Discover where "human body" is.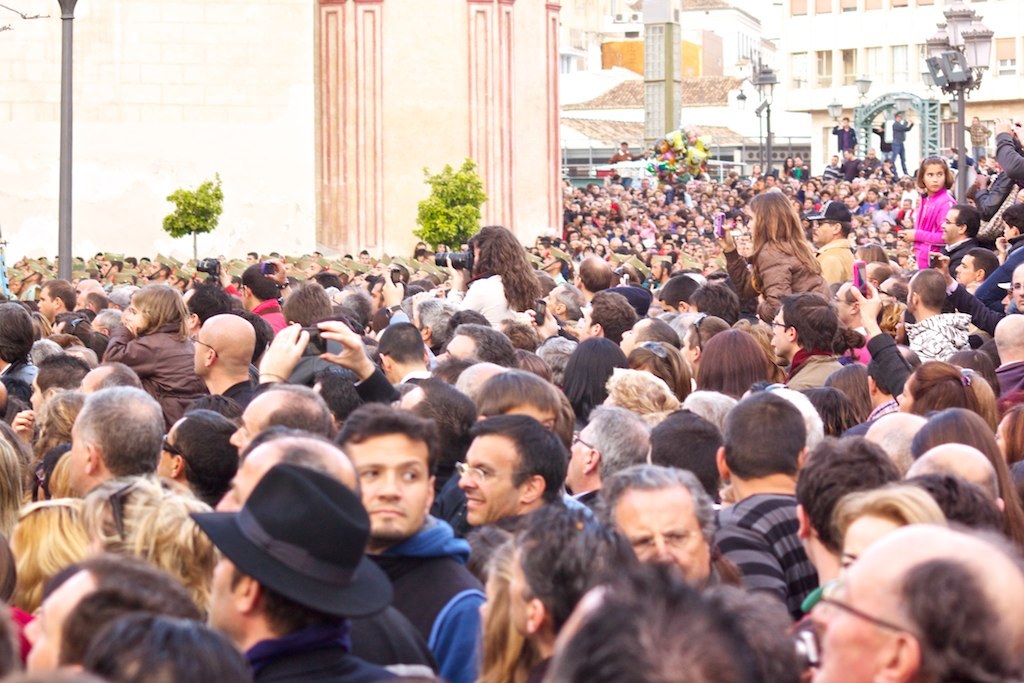
Discovered at <region>186, 309, 272, 426</region>.
